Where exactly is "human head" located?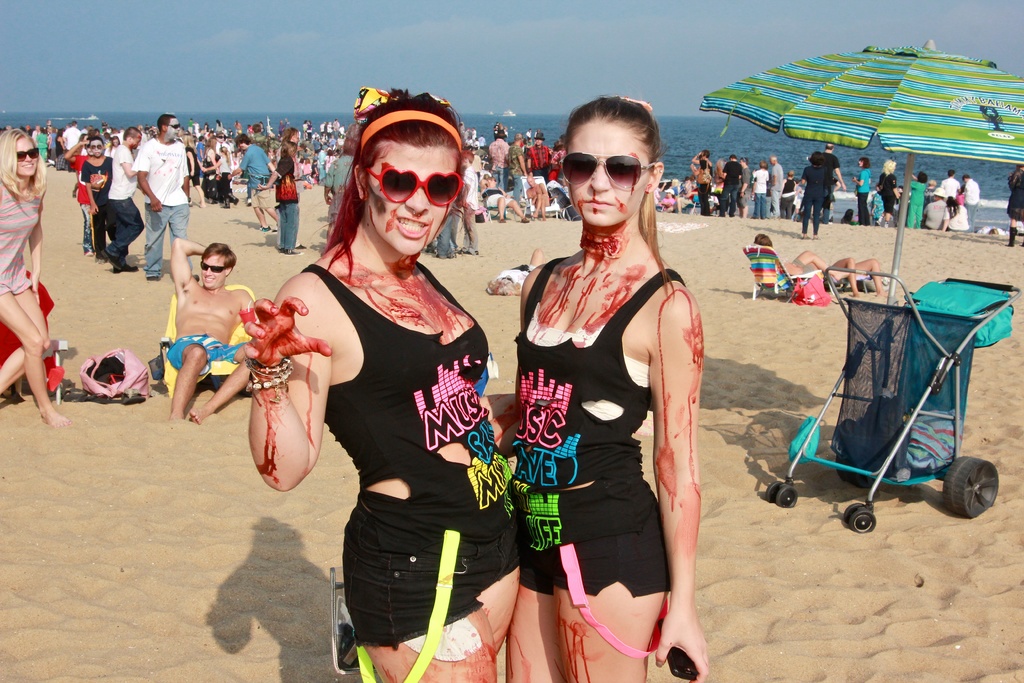
Its bounding box is region(758, 160, 767, 173).
